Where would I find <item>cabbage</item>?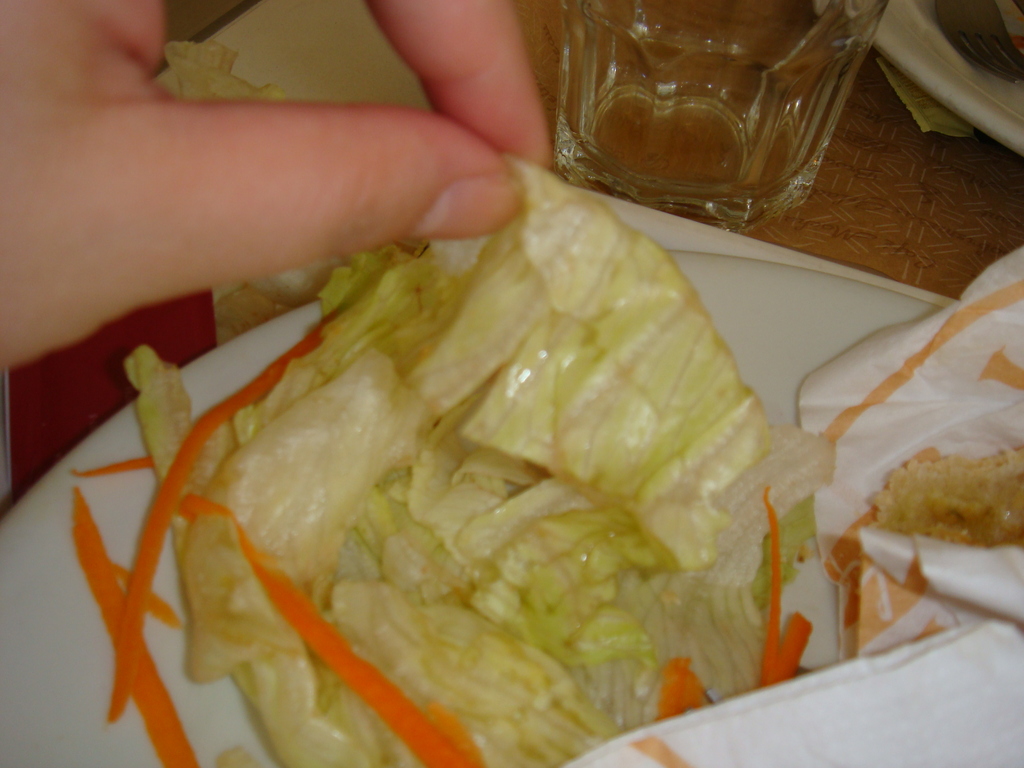
At BBox(127, 44, 833, 767).
